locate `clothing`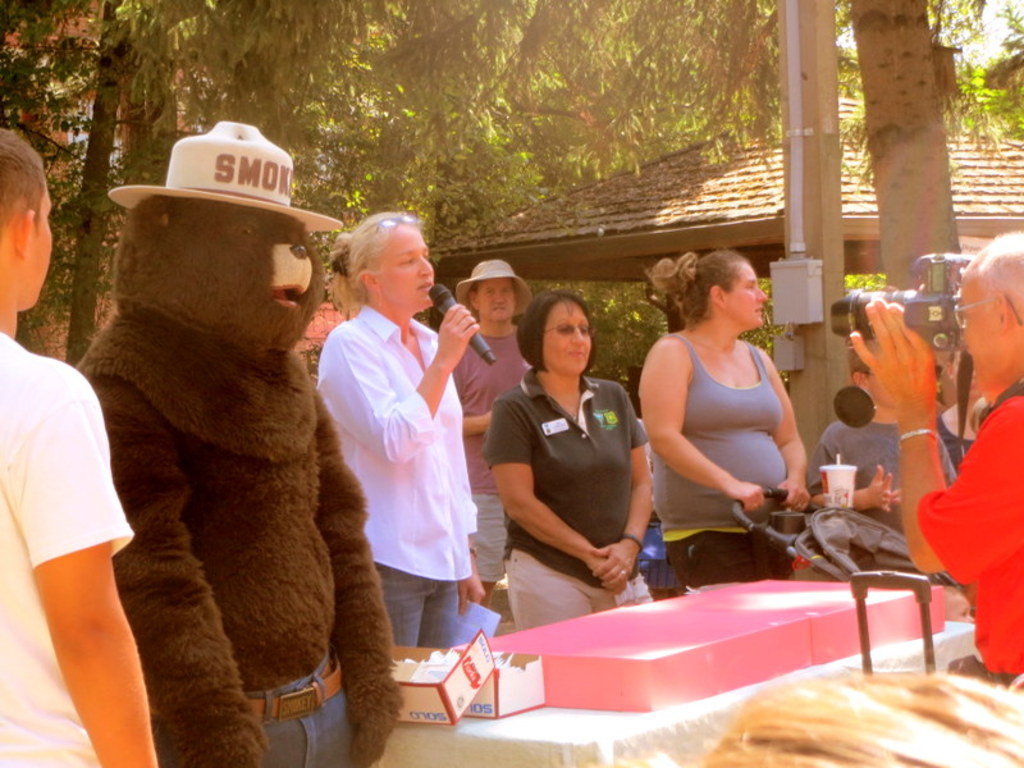
(310,308,474,648)
